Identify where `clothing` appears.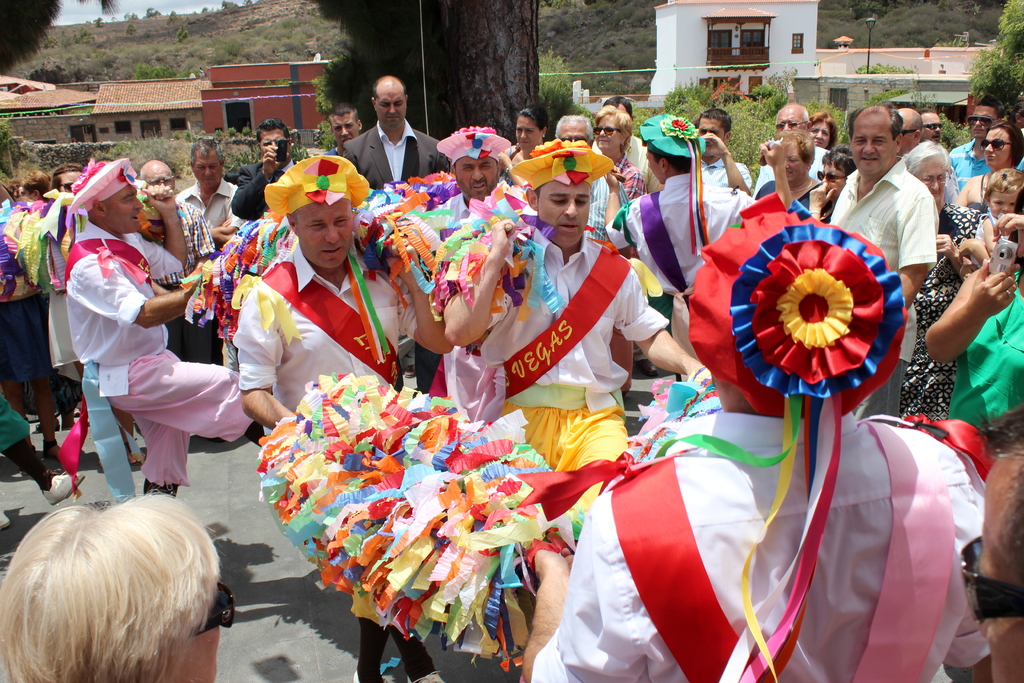
Appears at <bbox>54, 222, 260, 477</bbox>.
